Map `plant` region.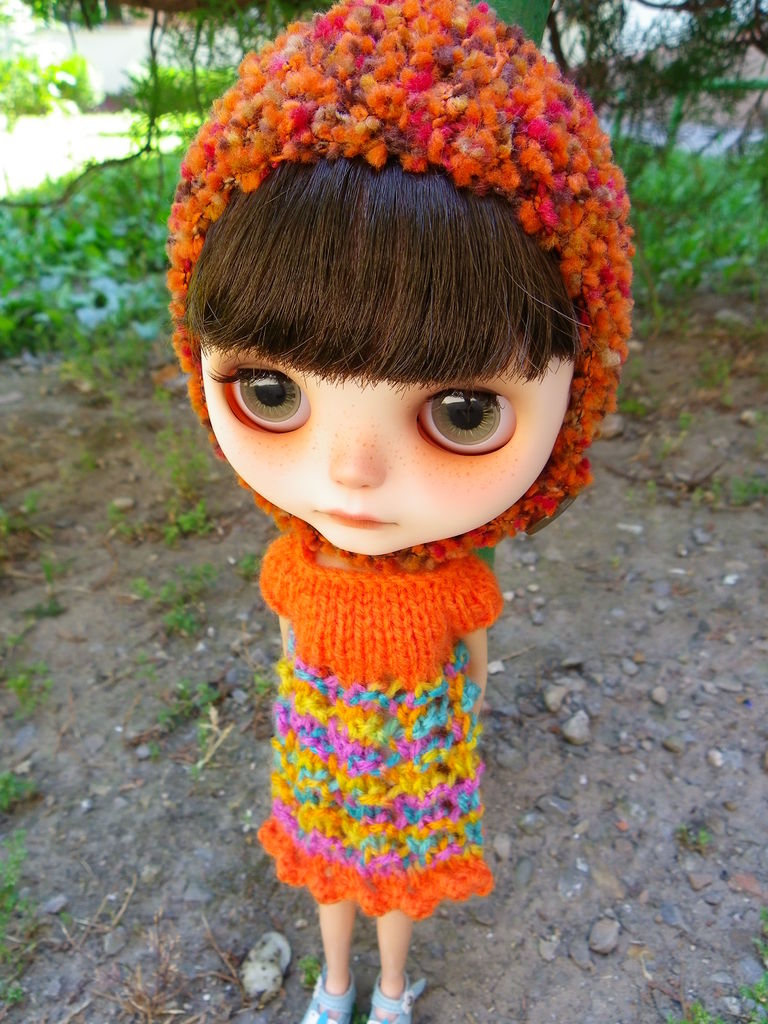
Mapped to <bbox>0, 818, 46, 1020</bbox>.
